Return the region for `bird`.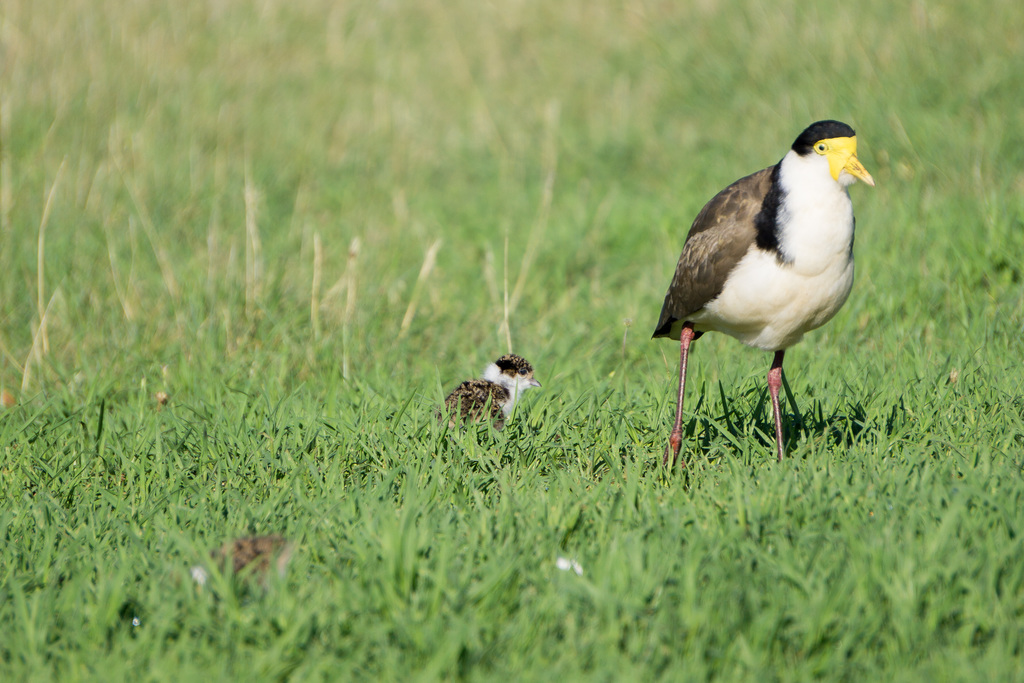
{"x1": 435, "y1": 352, "x2": 544, "y2": 433}.
